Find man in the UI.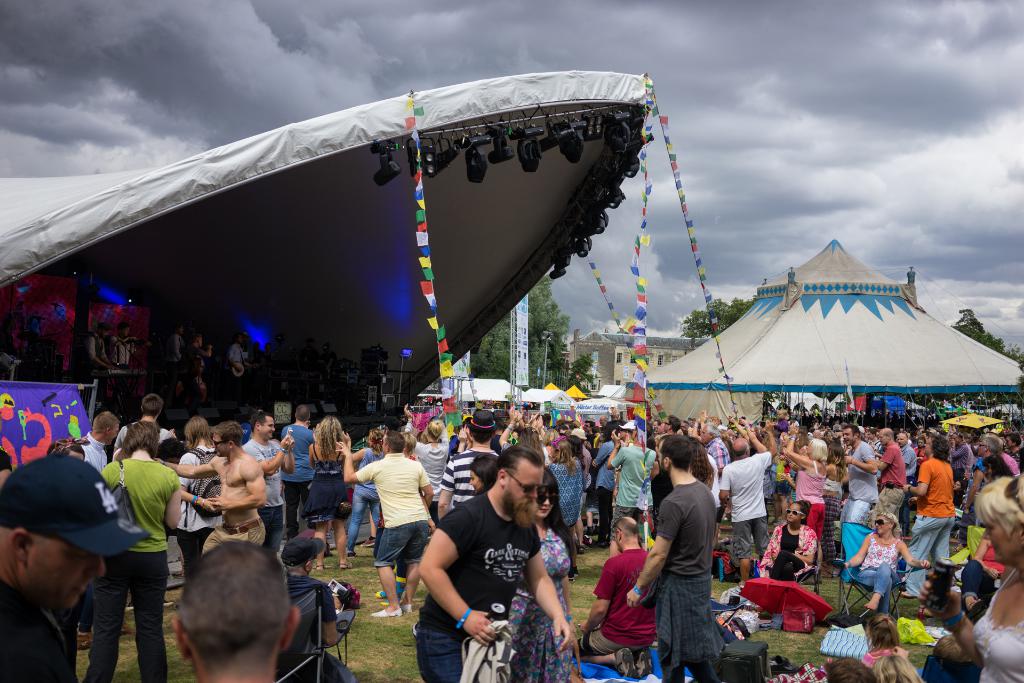
UI element at [left=79, top=410, right=118, bottom=482].
